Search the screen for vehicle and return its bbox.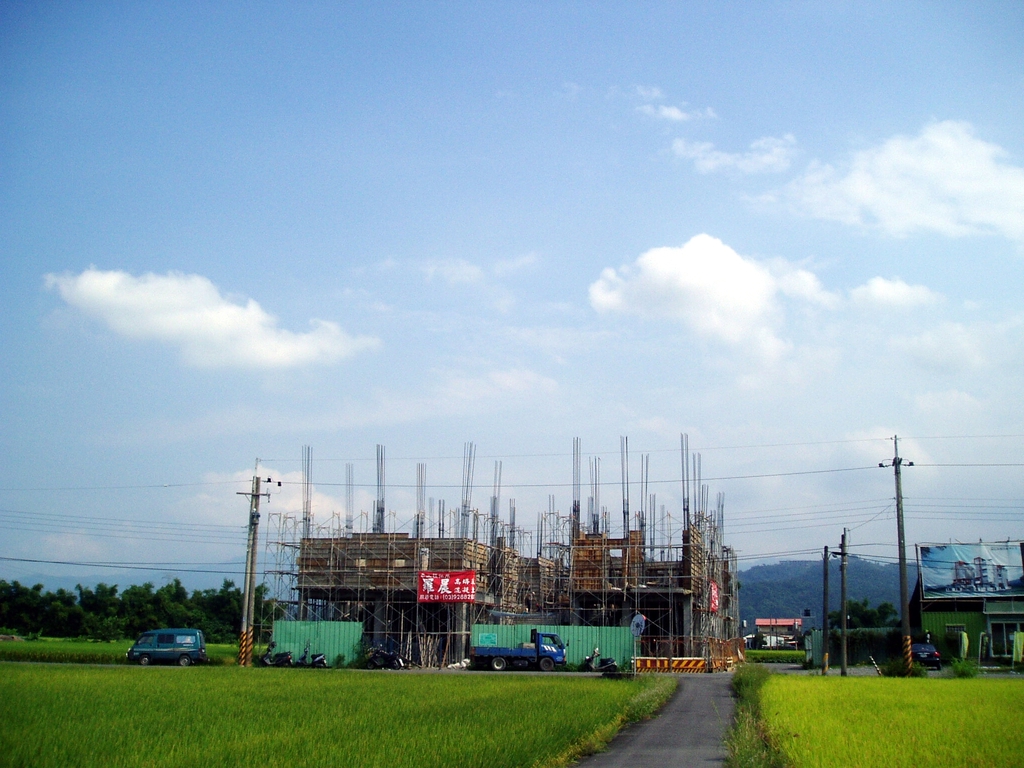
Found: [x1=260, y1=643, x2=298, y2=668].
